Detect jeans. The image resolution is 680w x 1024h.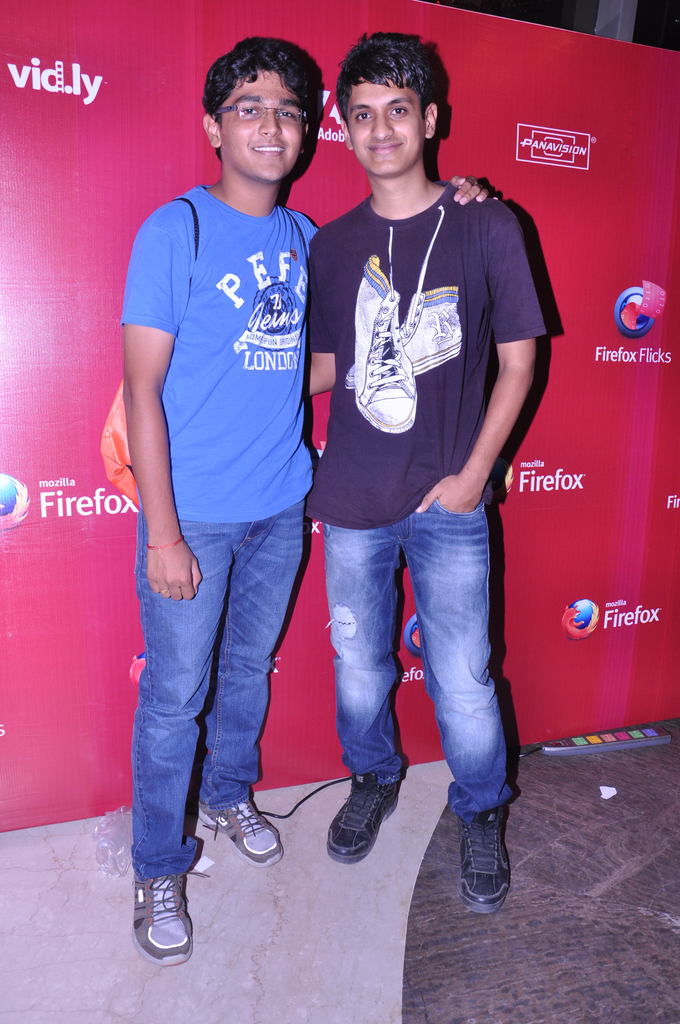
x1=134 y1=495 x2=307 y2=872.
